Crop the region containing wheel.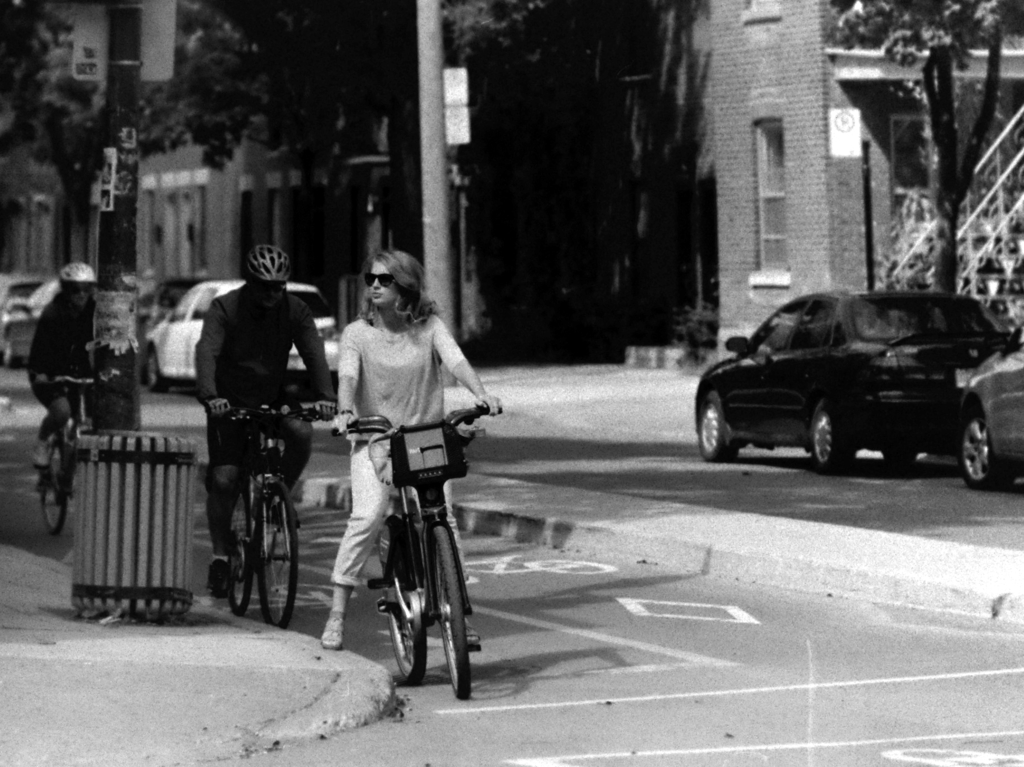
Crop region: bbox=(259, 480, 300, 629).
